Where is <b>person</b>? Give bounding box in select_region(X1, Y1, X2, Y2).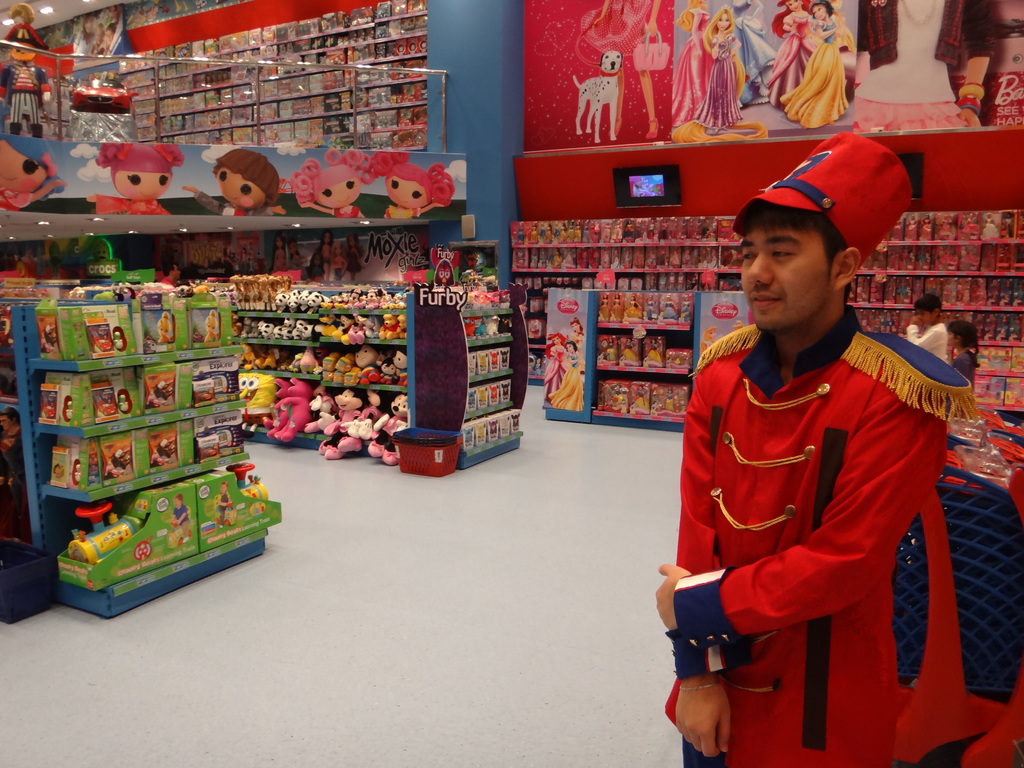
select_region(694, 1, 759, 125).
